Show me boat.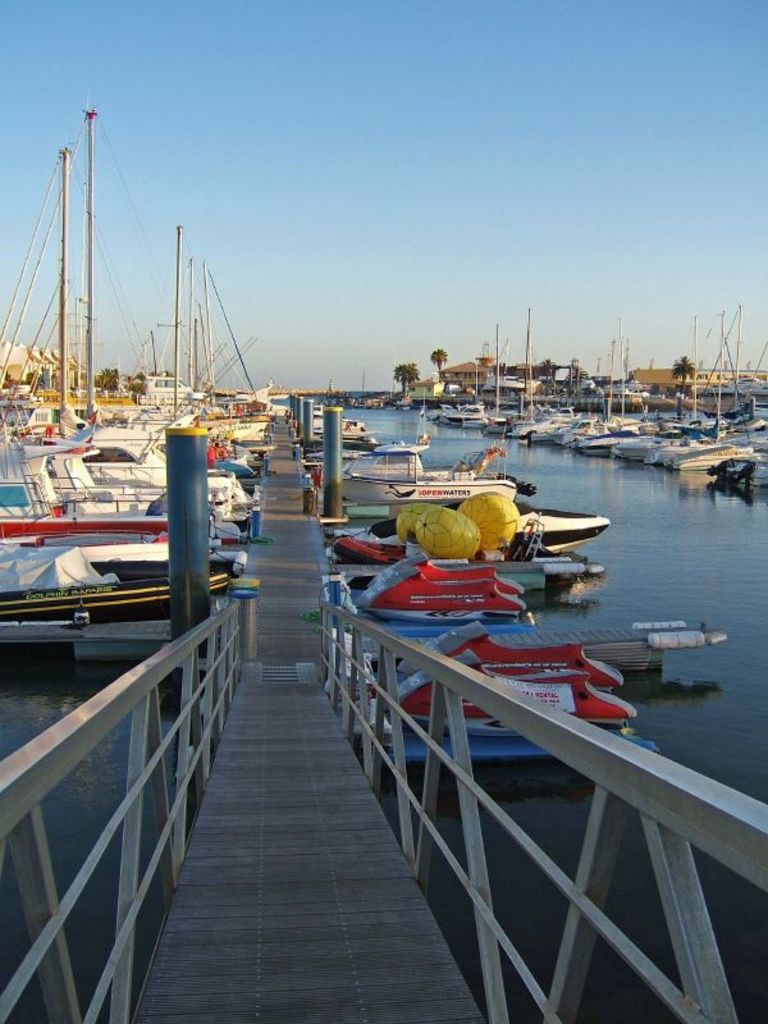
boat is here: Rect(308, 401, 334, 421).
